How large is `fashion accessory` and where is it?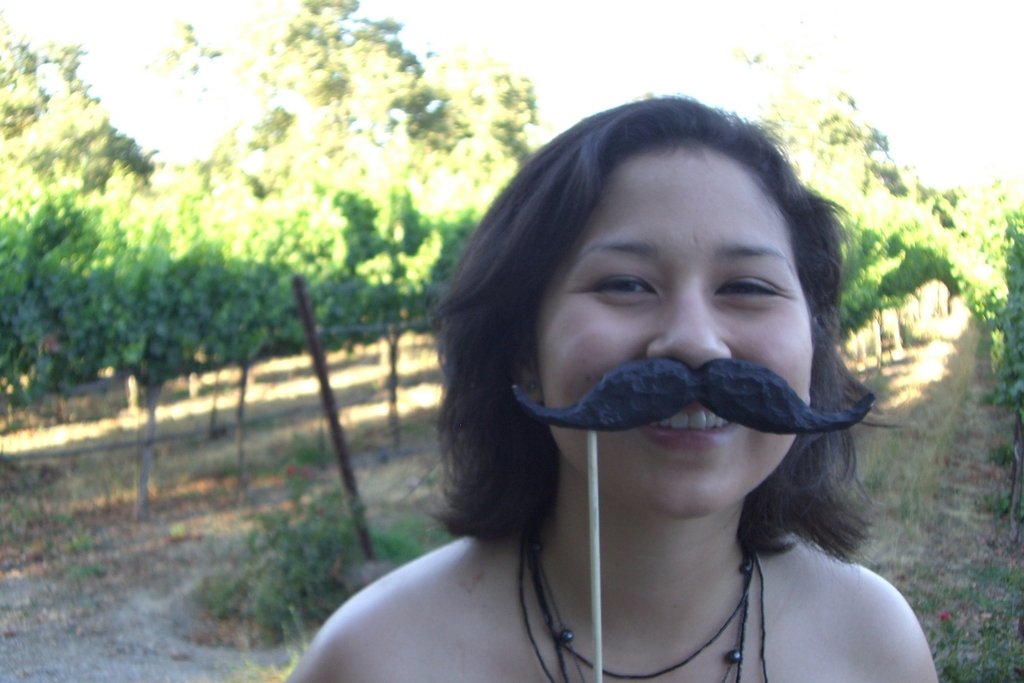
Bounding box: {"x1": 517, "y1": 526, "x2": 770, "y2": 682}.
